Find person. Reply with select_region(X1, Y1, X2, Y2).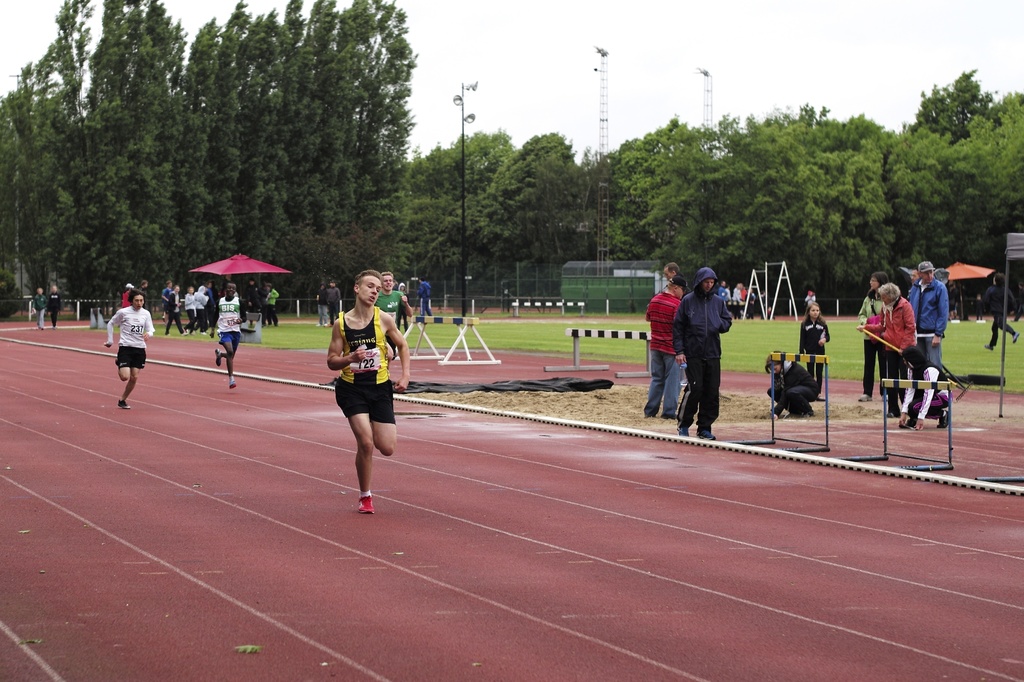
select_region(764, 349, 822, 417).
